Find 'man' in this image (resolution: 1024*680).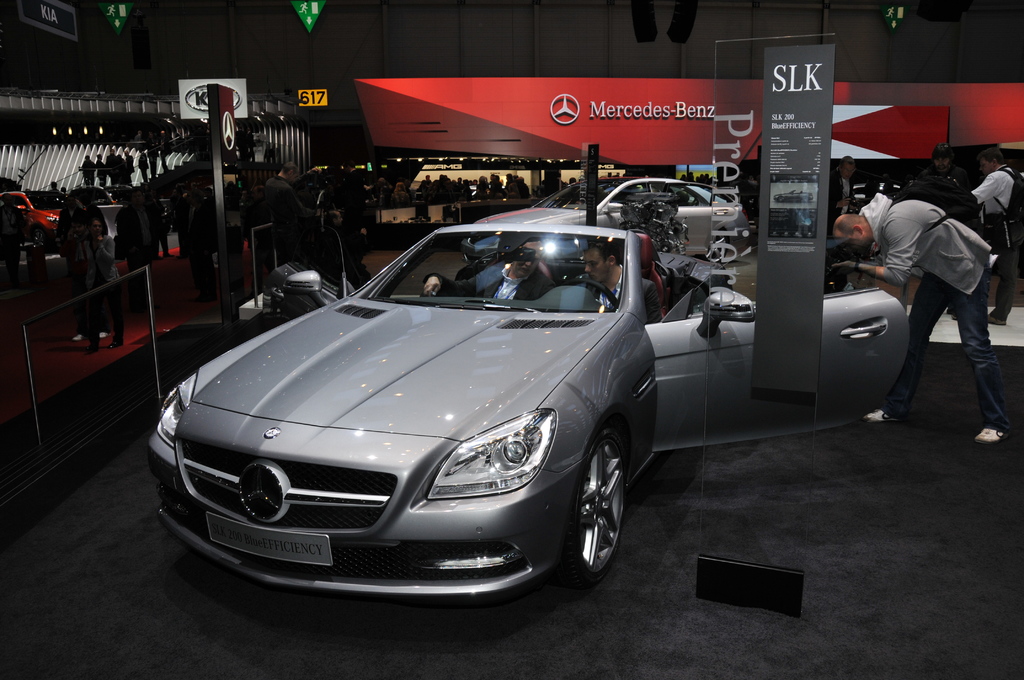
select_region(959, 134, 1023, 331).
